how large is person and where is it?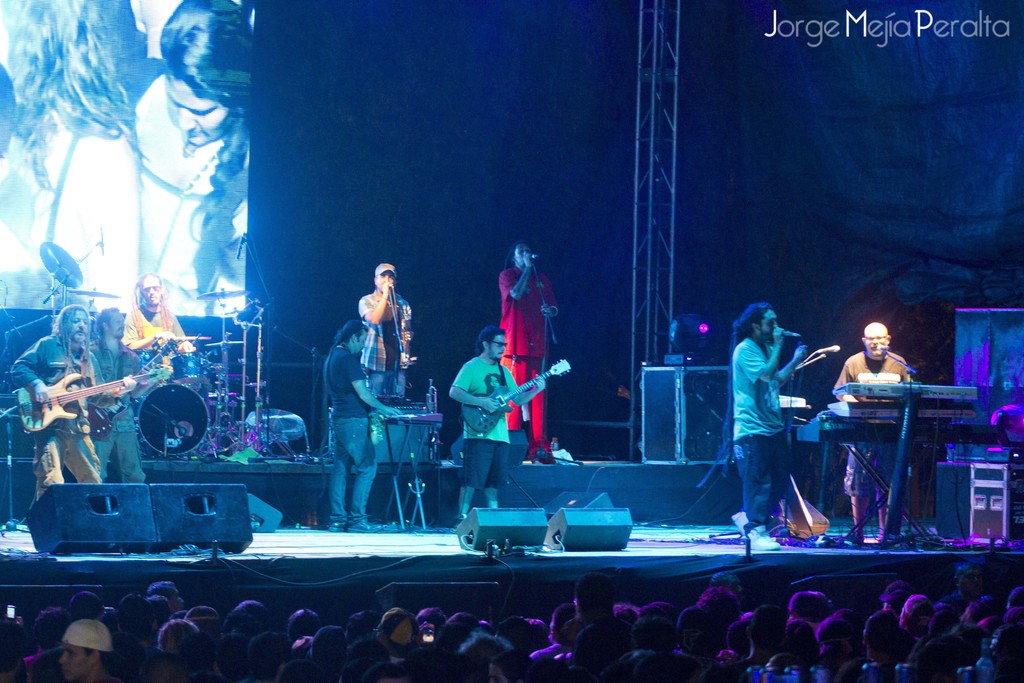
Bounding box: (x1=451, y1=325, x2=545, y2=522).
